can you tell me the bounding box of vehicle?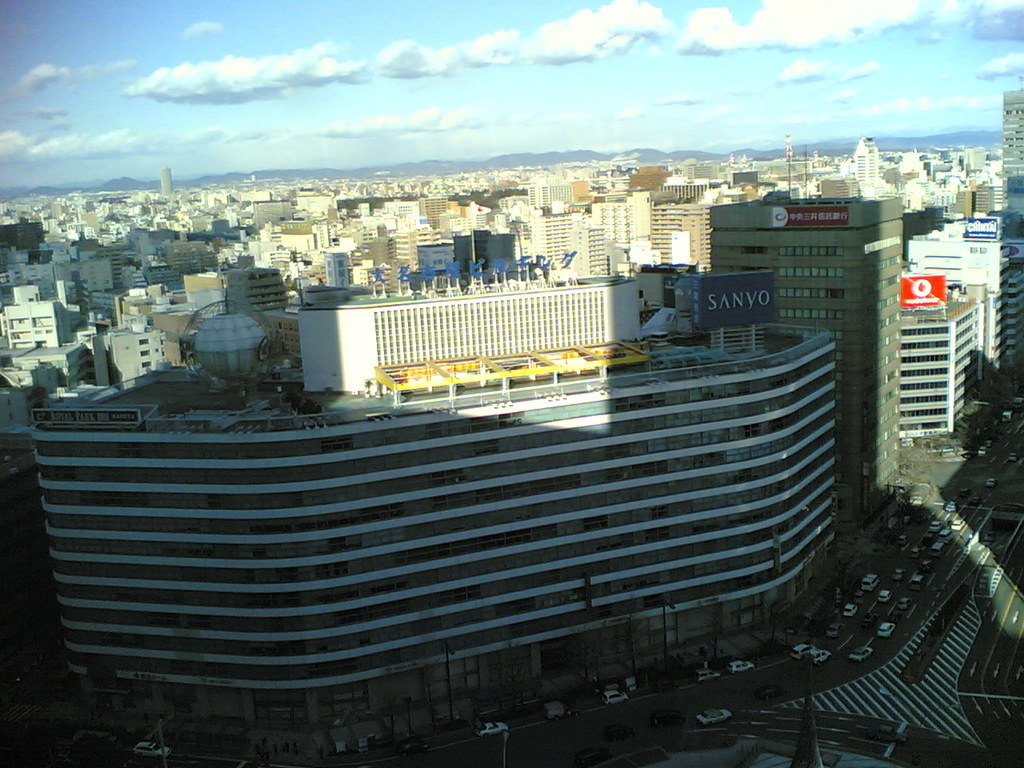
pyautogui.locateOnScreen(848, 646, 872, 661).
